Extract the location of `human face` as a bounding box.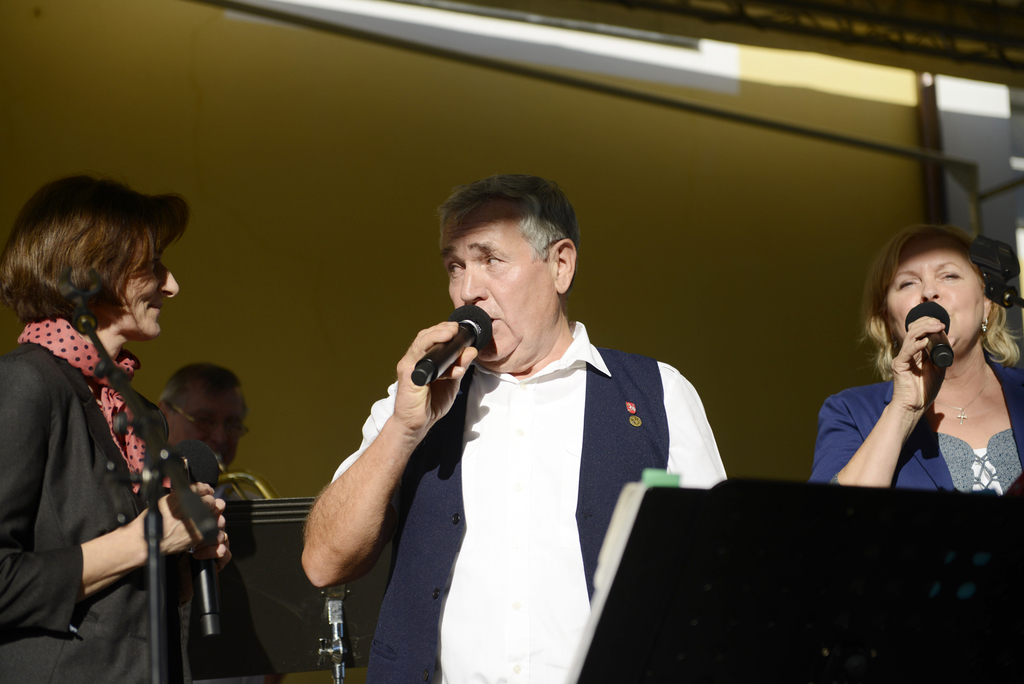
BBox(172, 388, 245, 467).
